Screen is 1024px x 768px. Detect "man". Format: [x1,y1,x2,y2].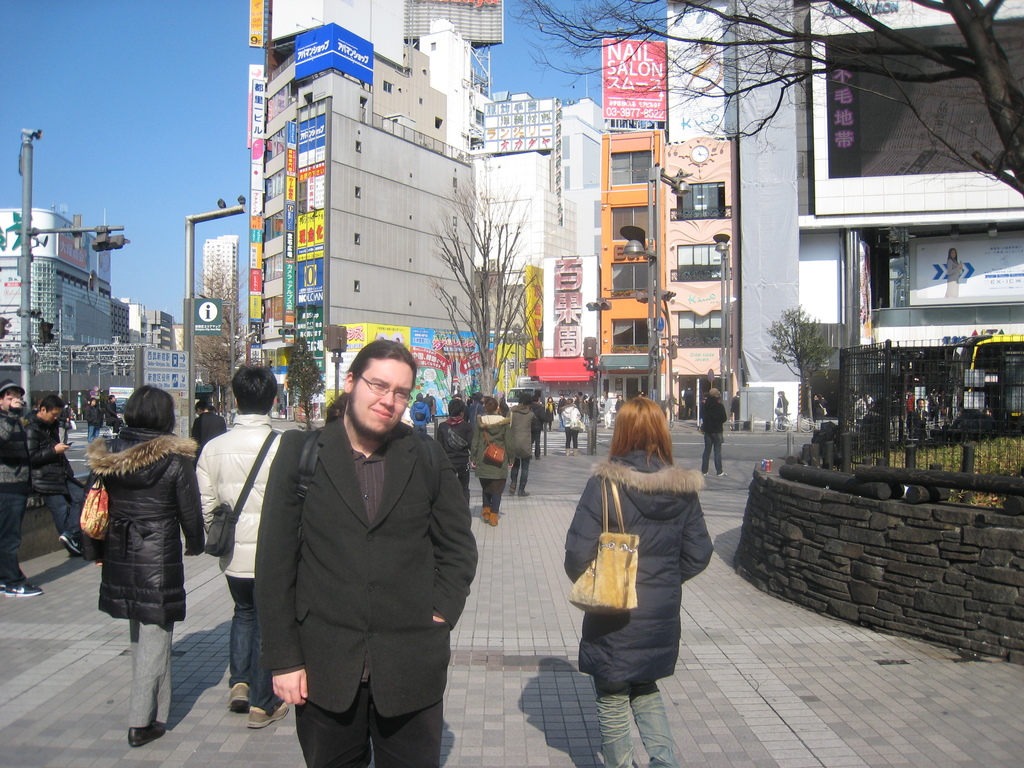
[29,392,86,554].
